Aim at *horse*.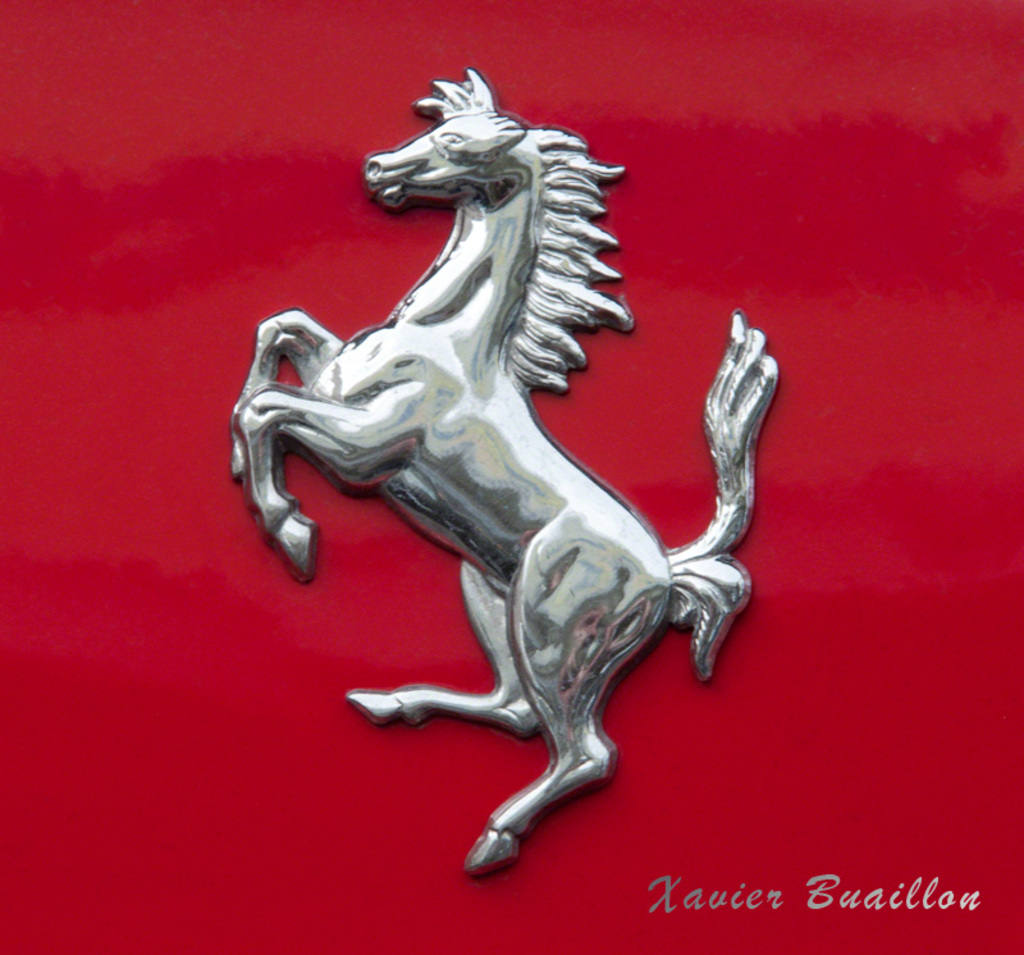
Aimed at bbox=[225, 72, 778, 879].
